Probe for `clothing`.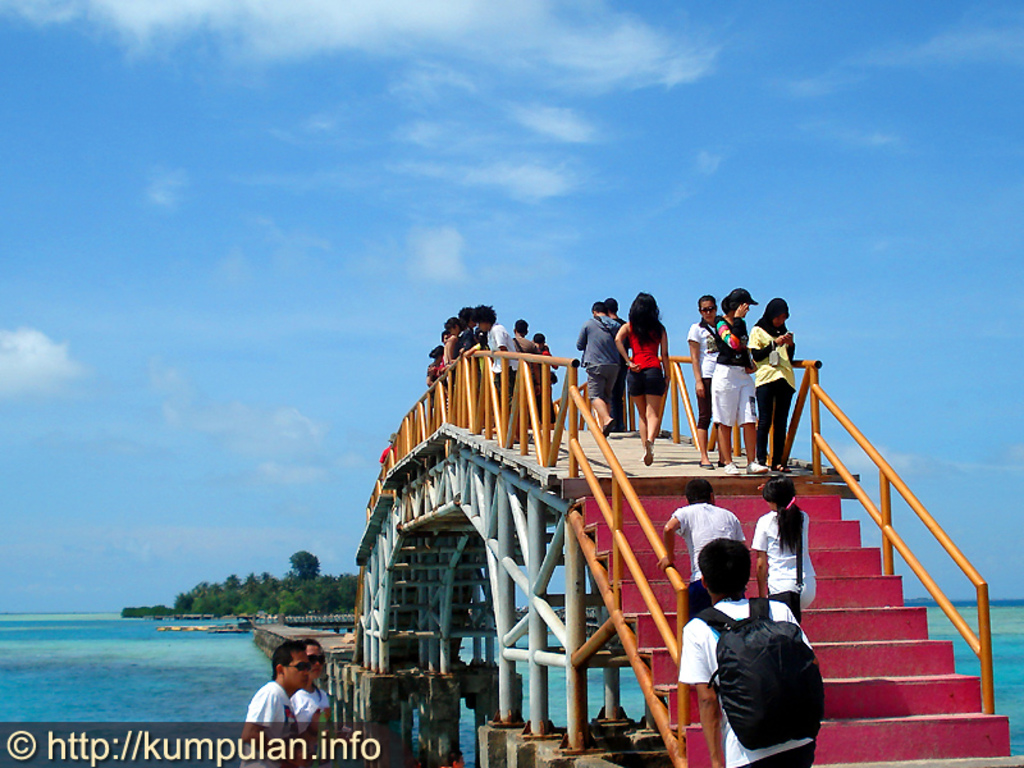
Probe result: {"left": 689, "top": 312, "right": 723, "bottom": 424}.
